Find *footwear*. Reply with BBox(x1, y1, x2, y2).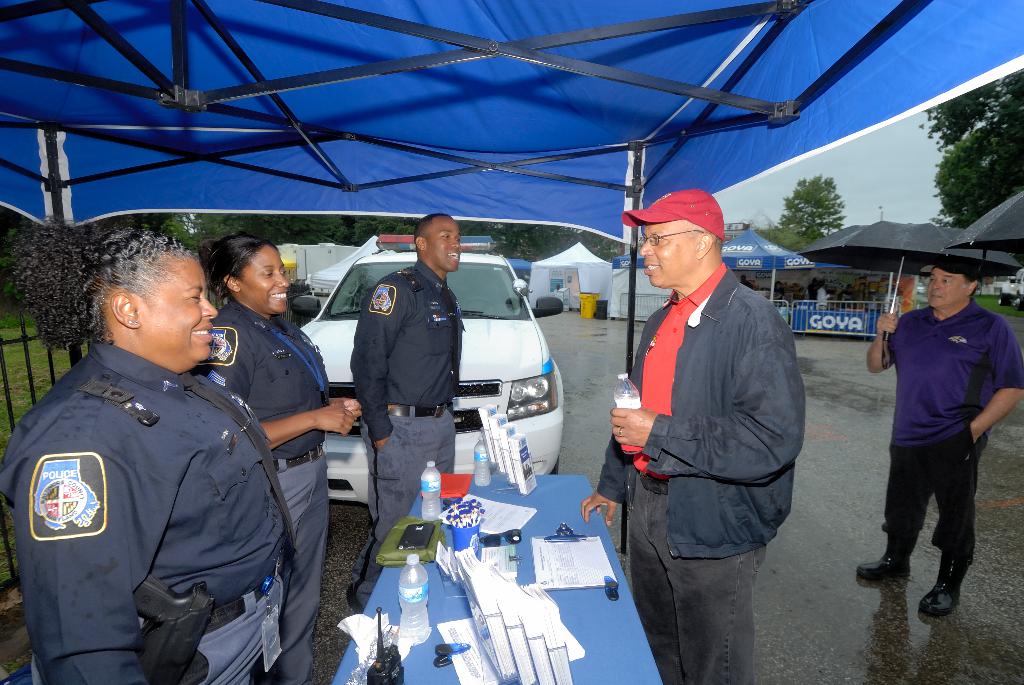
BBox(919, 549, 966, 615).
